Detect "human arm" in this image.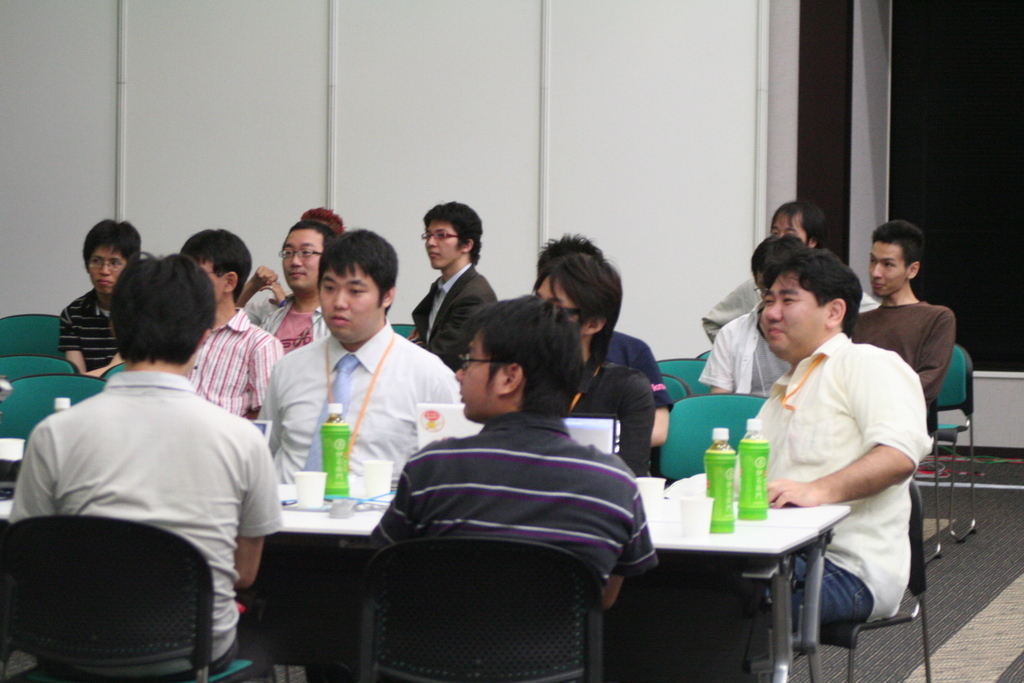
Detection: x1=758 y1=360 x2=933 y2=508.
